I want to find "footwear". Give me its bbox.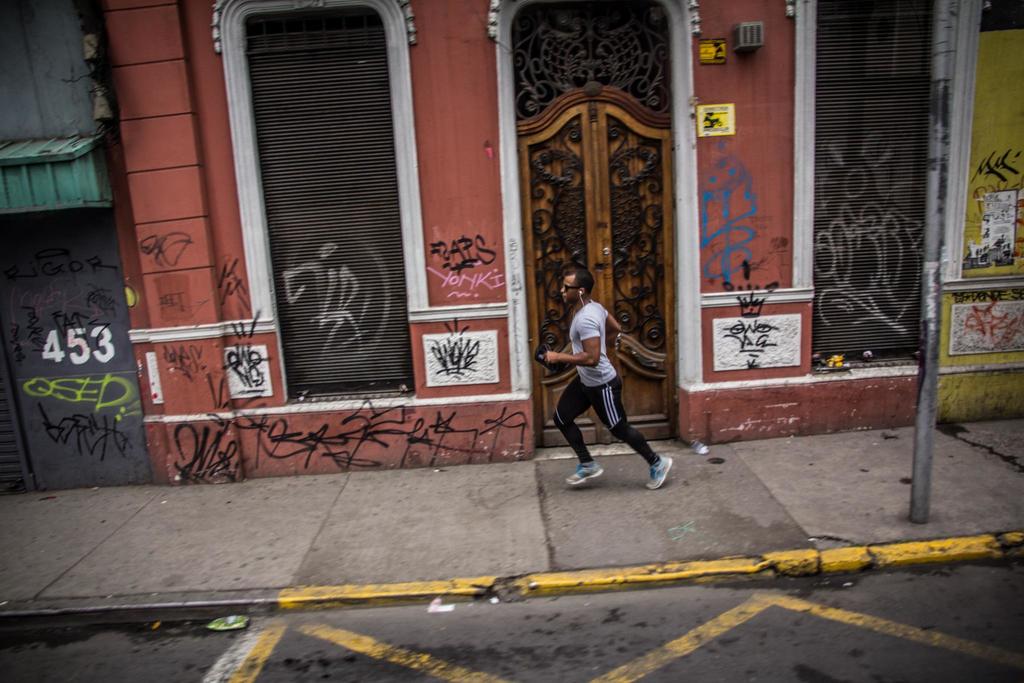
bbox=(647, 451, 673, 490).
